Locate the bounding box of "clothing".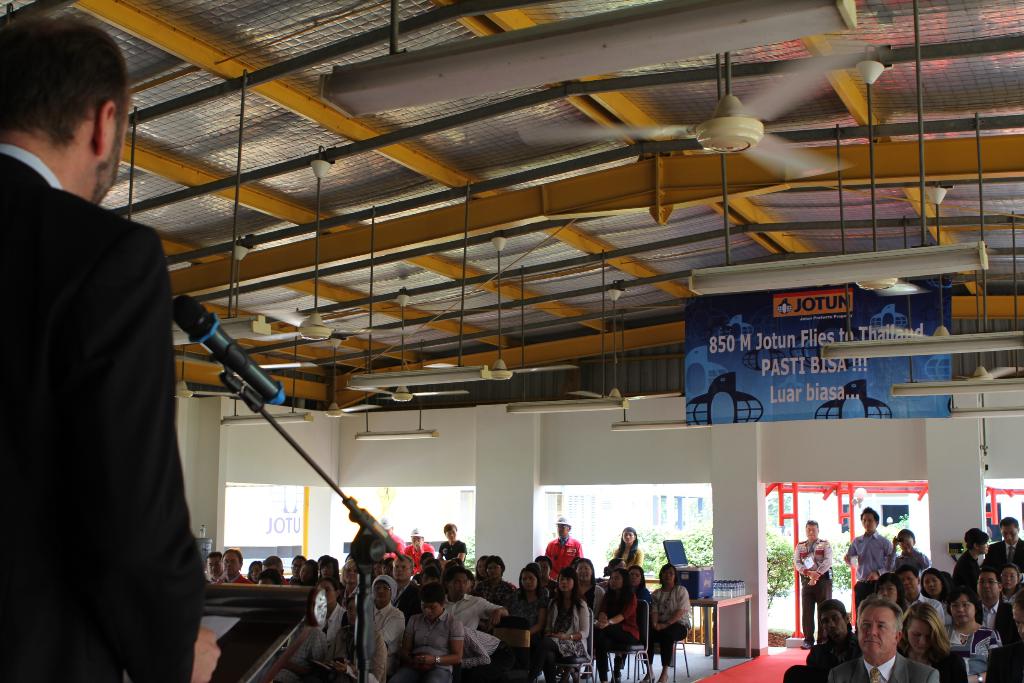
Bounding box: {"x1": 544, "y1": 536, "x2": 586, "y2": 585}.
